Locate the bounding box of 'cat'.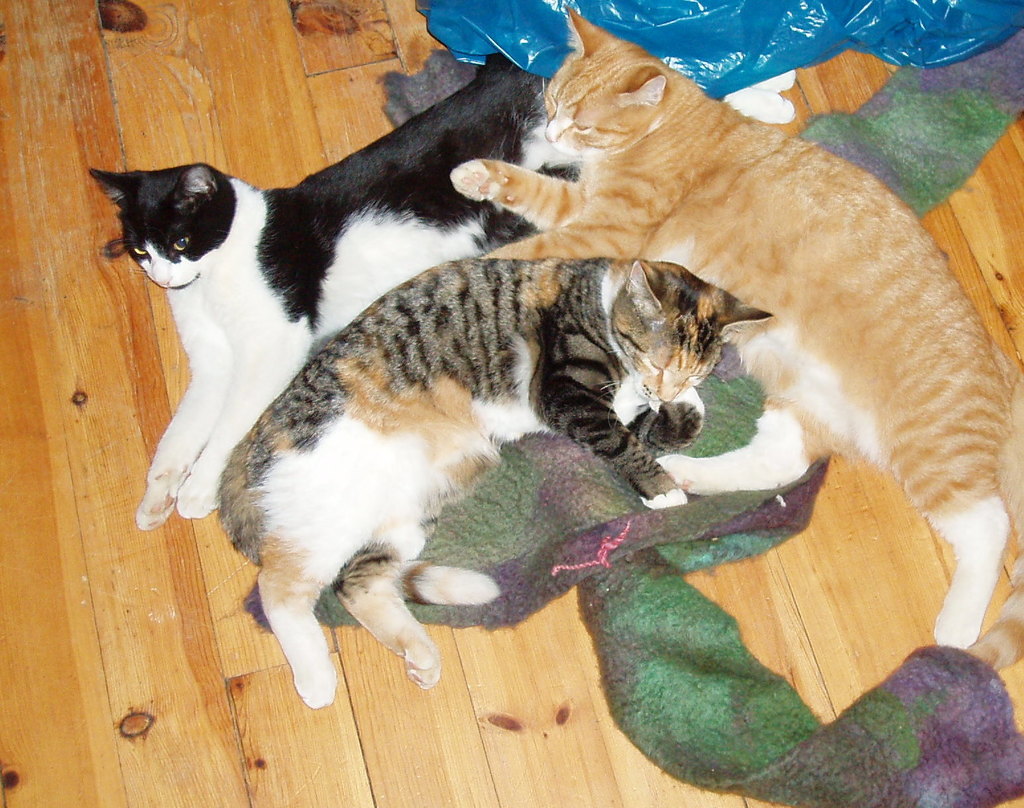
Bounding box: 217/254/776/709.
